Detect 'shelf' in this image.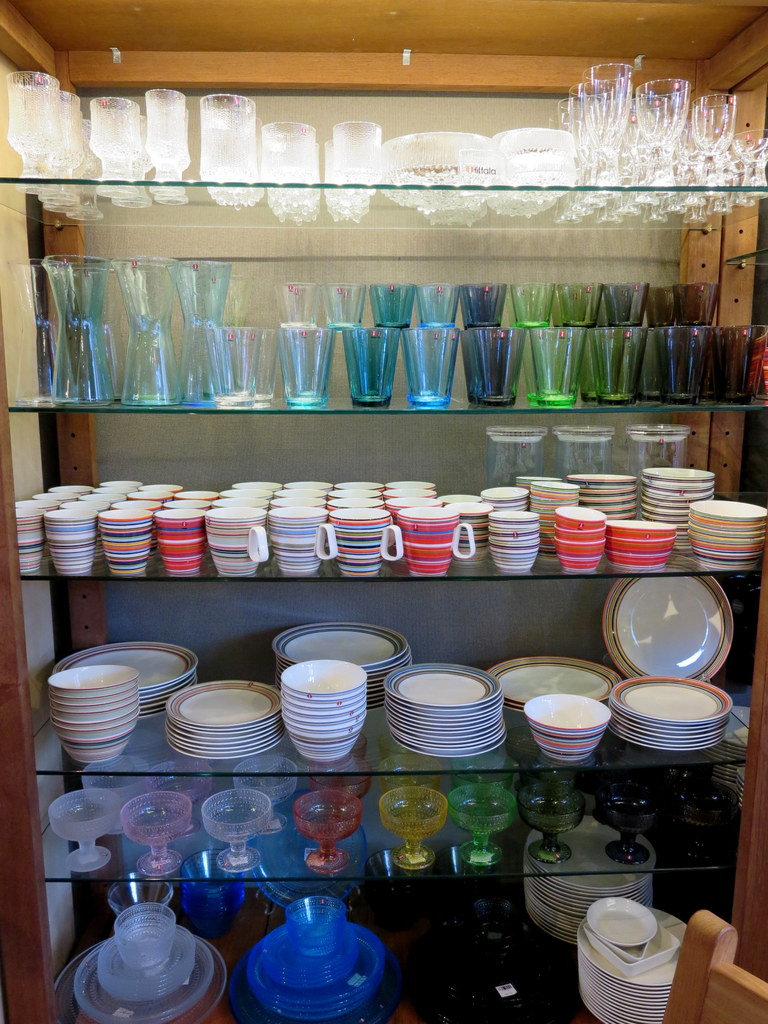
Detection: detection(0, 87, 767, 199).
